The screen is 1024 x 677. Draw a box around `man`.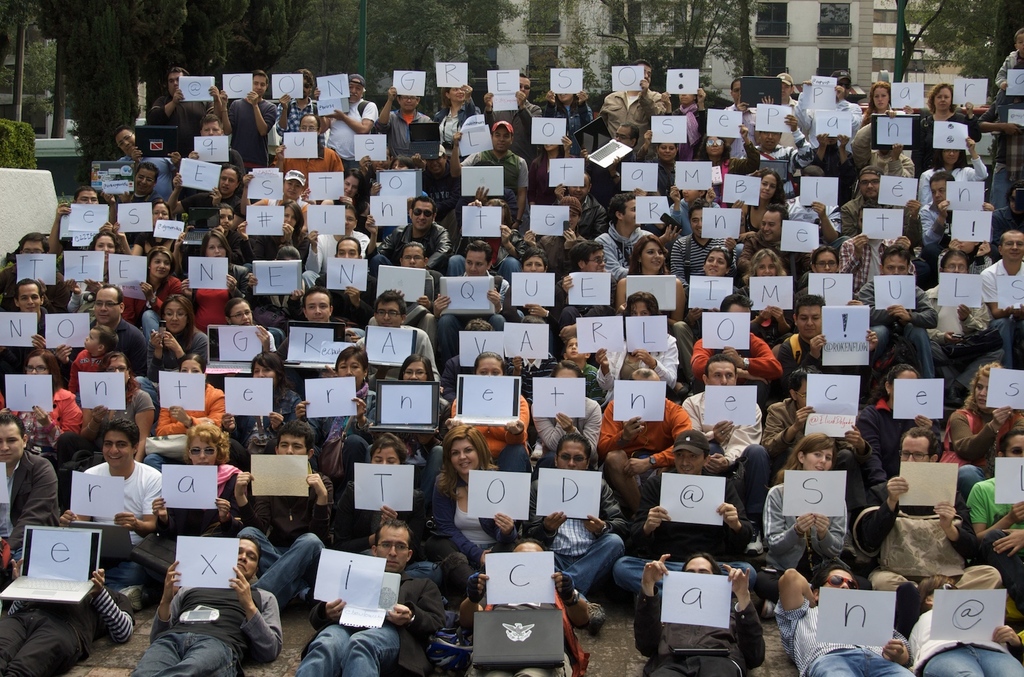
(547,169,607,240).
